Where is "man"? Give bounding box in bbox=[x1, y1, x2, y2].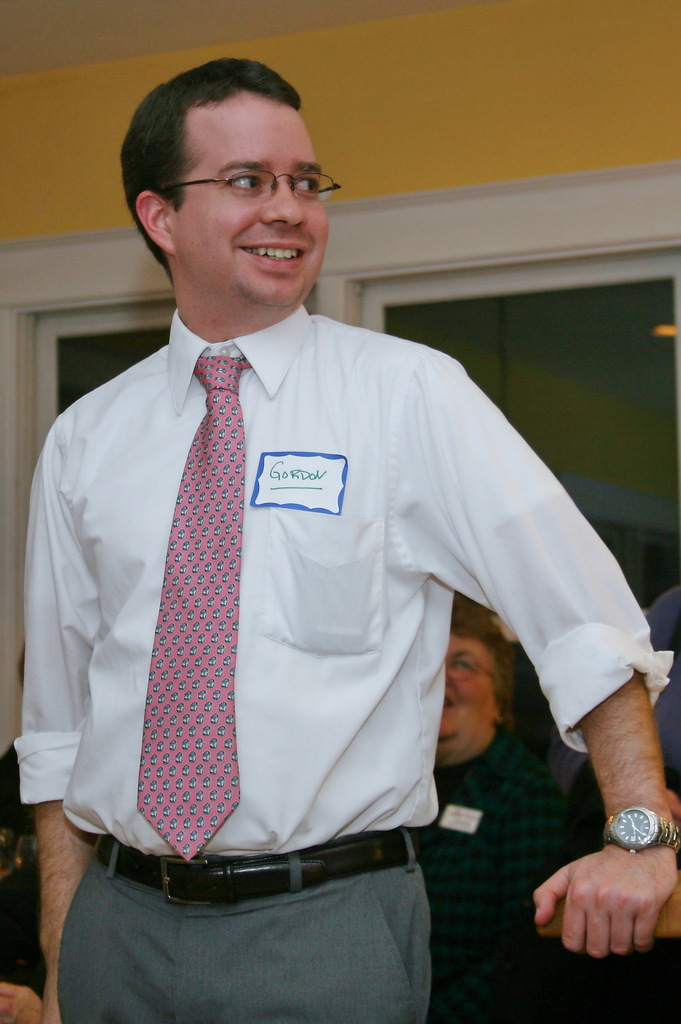
bbox=[0, 73, 659, 1023].
